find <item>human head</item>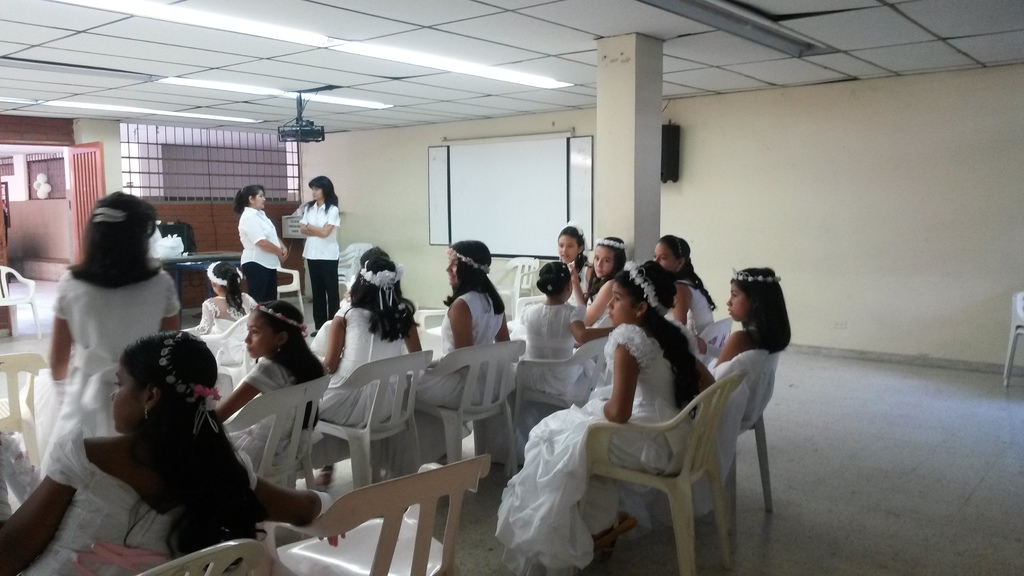
(x1=309, y1=176, x2=337, y2=198)
